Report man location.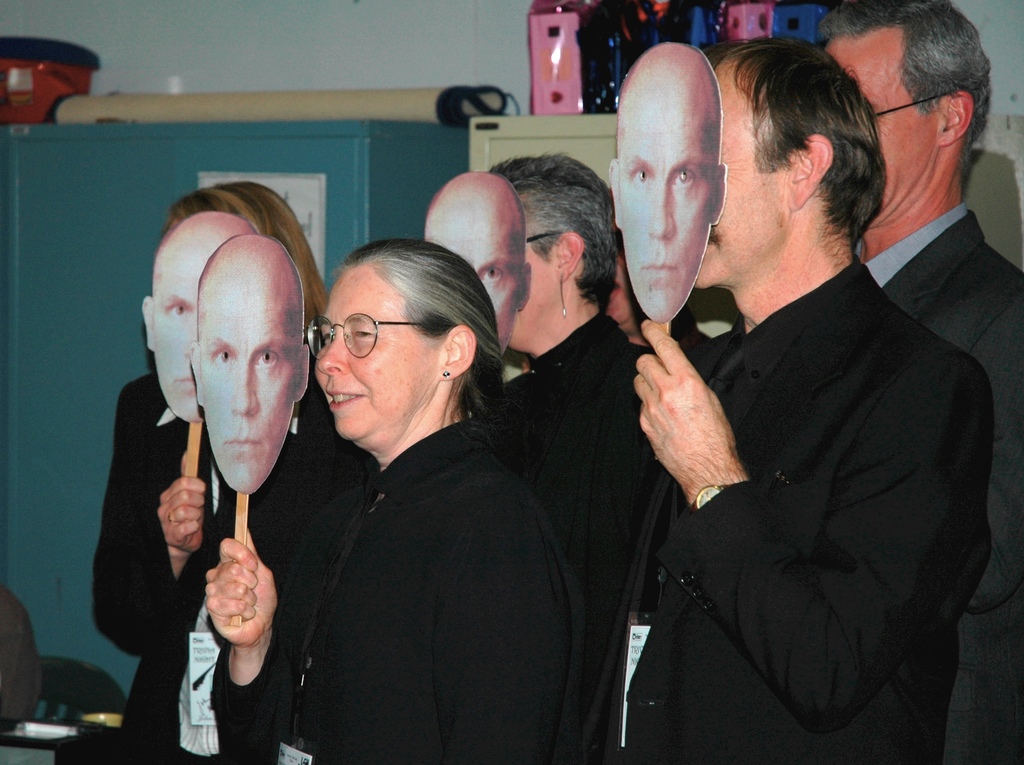
Report: rect(812, 0, 1023, 764).
